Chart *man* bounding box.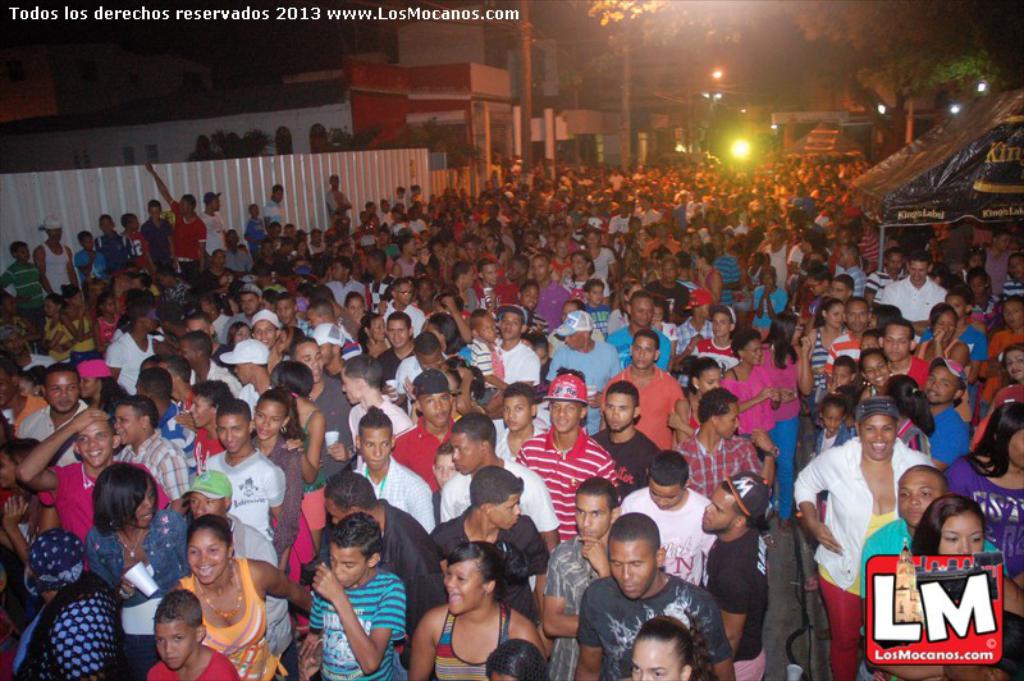
Charted: bbox=[876, 251, 948, 342].
